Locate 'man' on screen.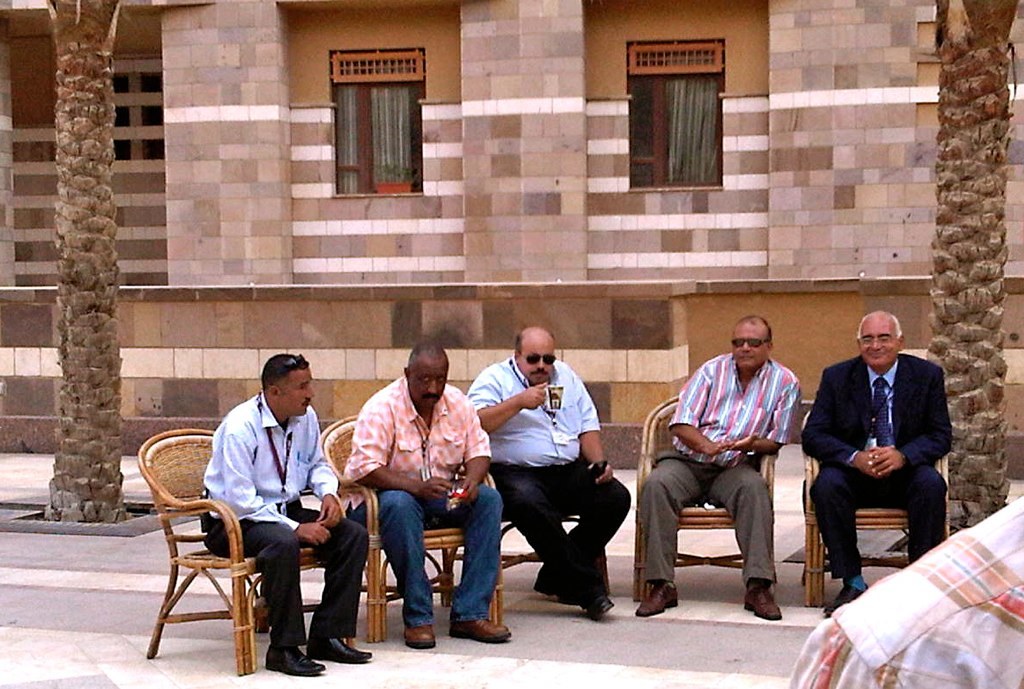
On screen at Rect(346, 343, 516, 644).
